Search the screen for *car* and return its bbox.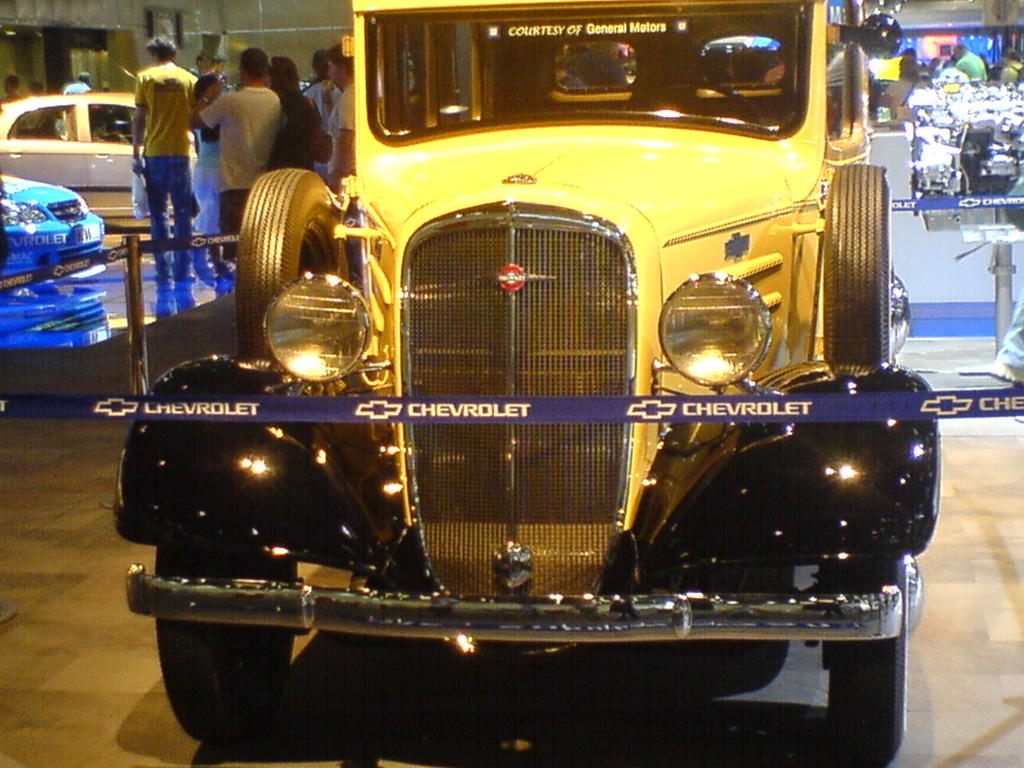
Found: left=0, top=90, right=198, bottom=214.
